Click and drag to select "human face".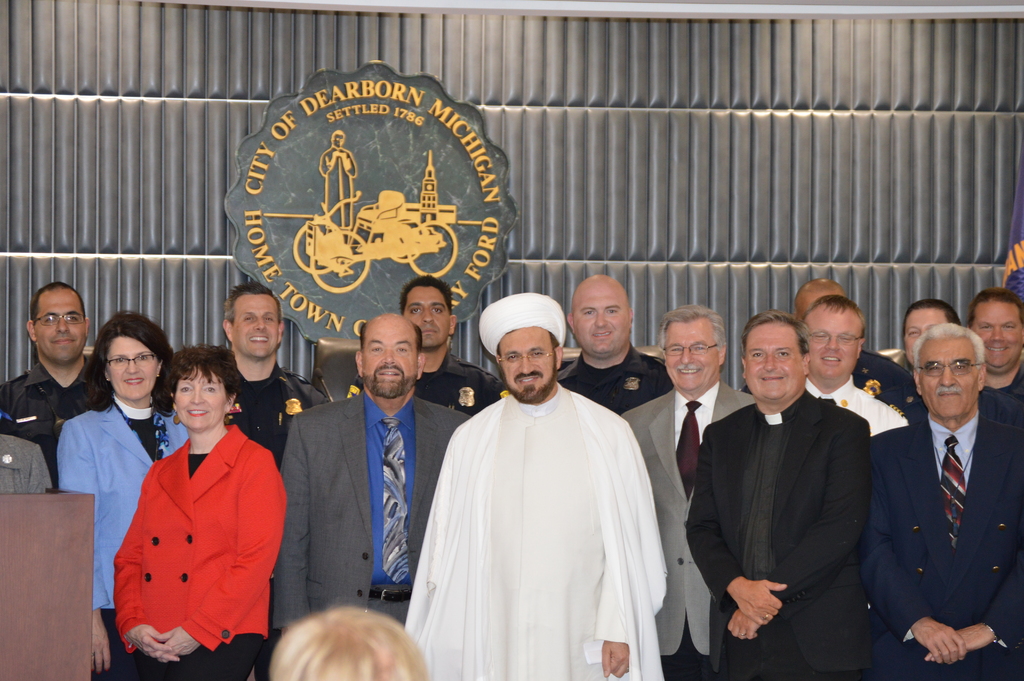
Selection: [920, 338, 977, 418].
